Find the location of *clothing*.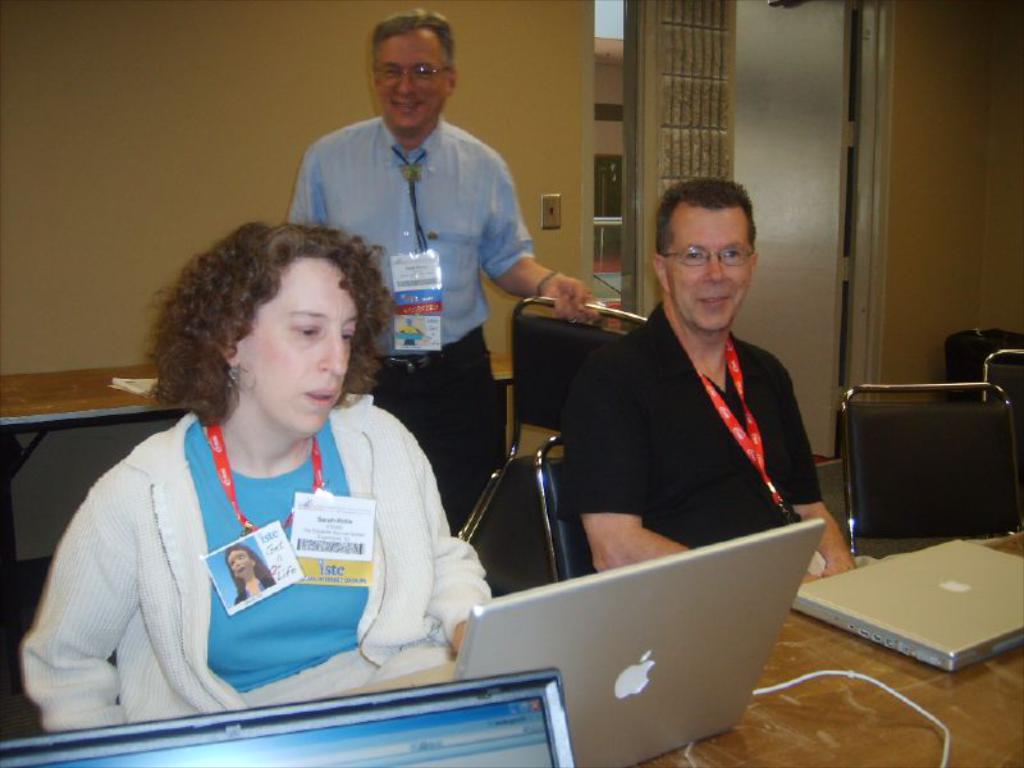
Location: bbox(289, 113, 540, 539).
